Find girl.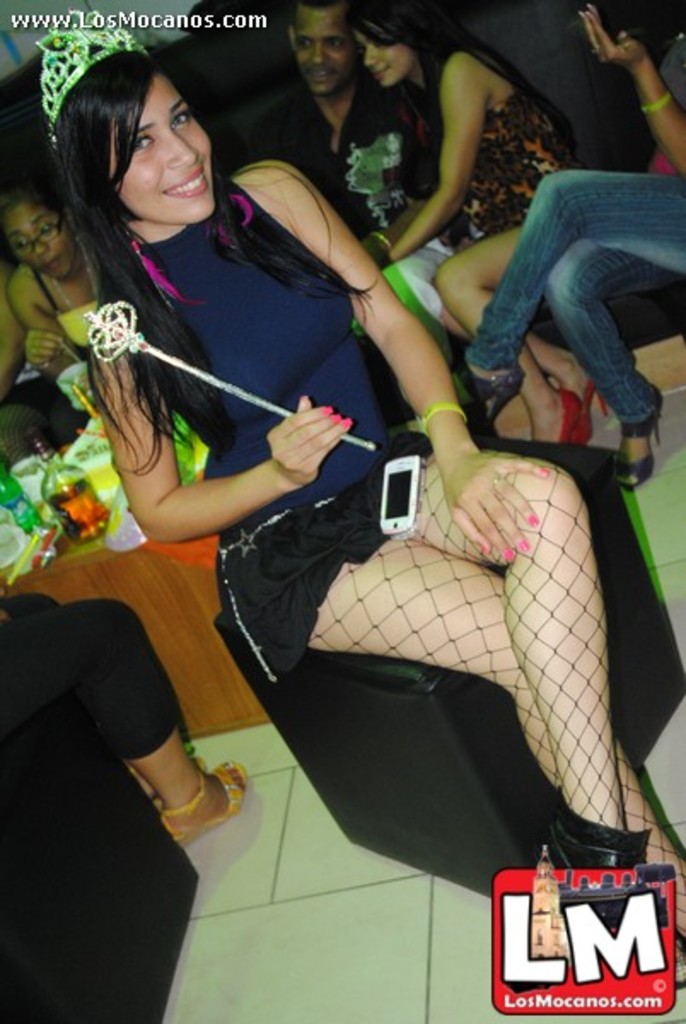
{"left": 0, "top": 186, "right": 89, "bottom": 387}.
